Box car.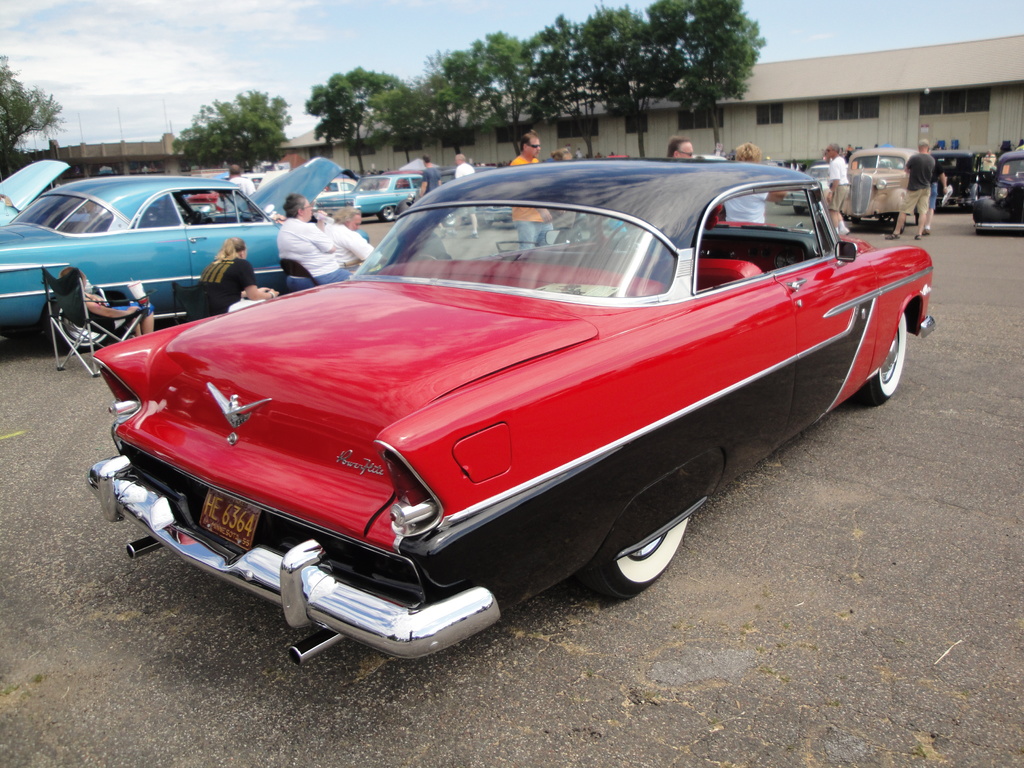
<bbox>314, 168, 424, 221</bbox>.
